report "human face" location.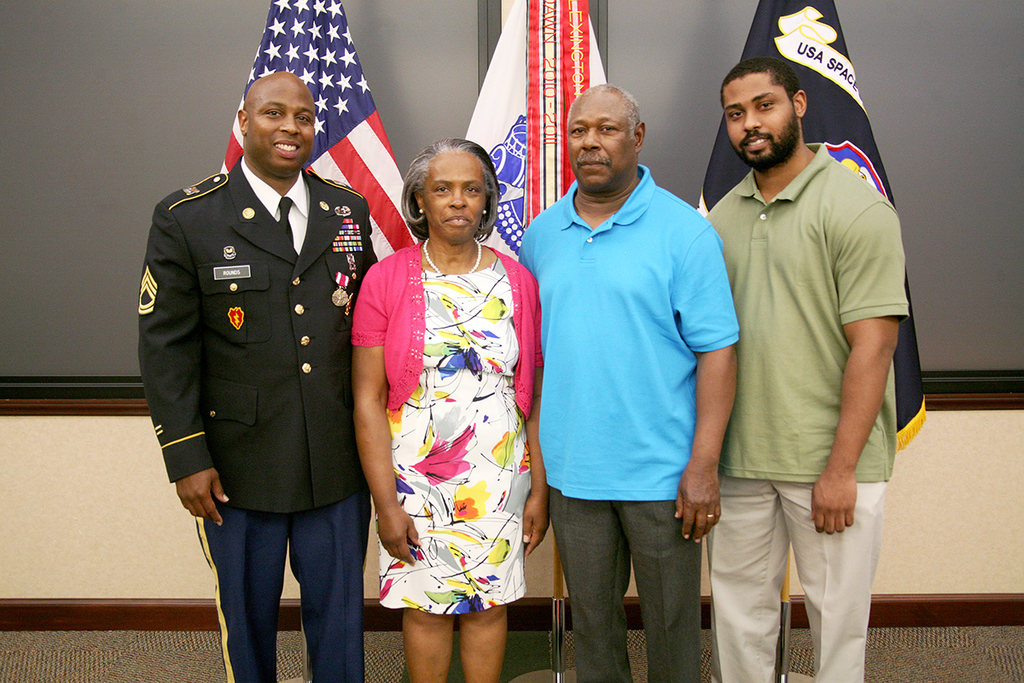
Report: (425,149,487,242).
